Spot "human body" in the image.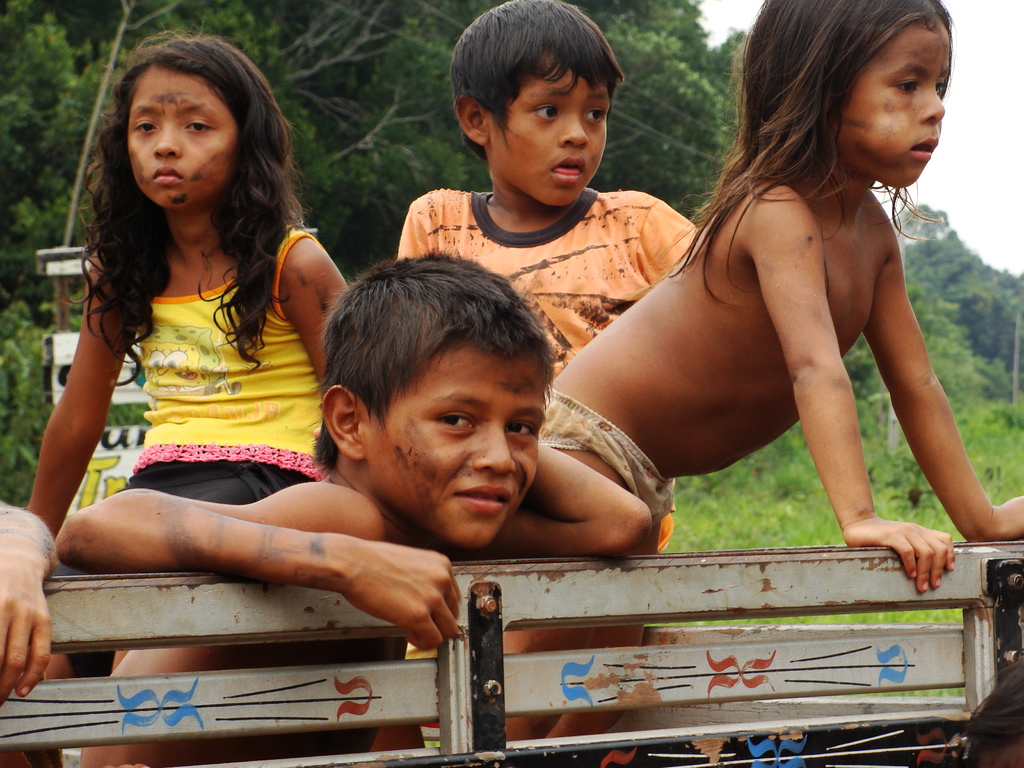
"human body" found at x1=570, y1=22, x2=1014, y2=588.
